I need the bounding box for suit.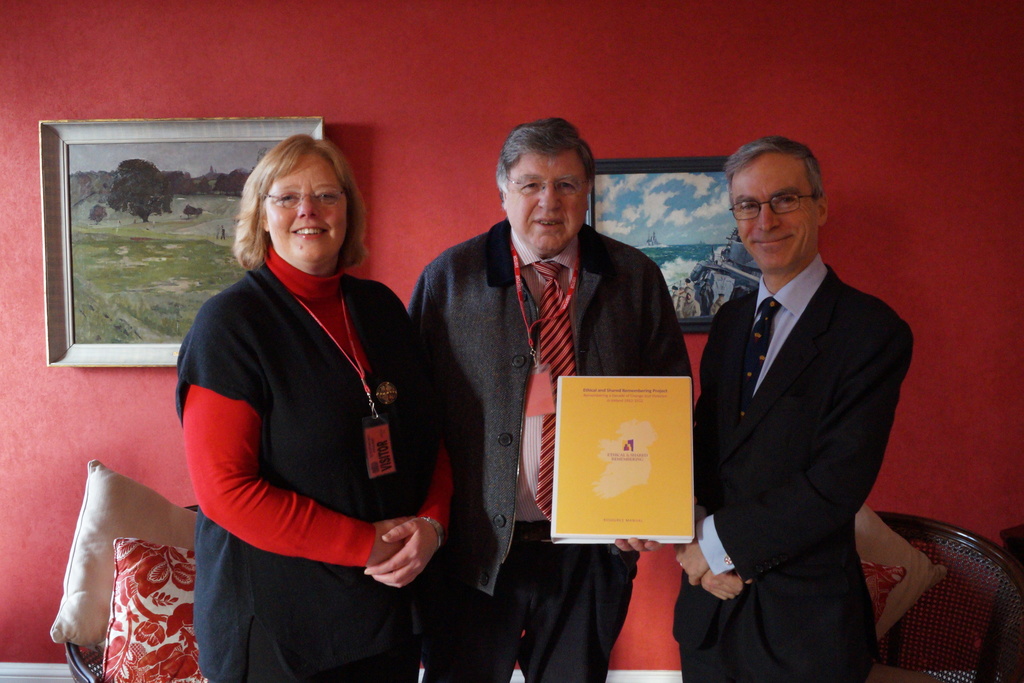
Here it is: 662,247,916,682.
